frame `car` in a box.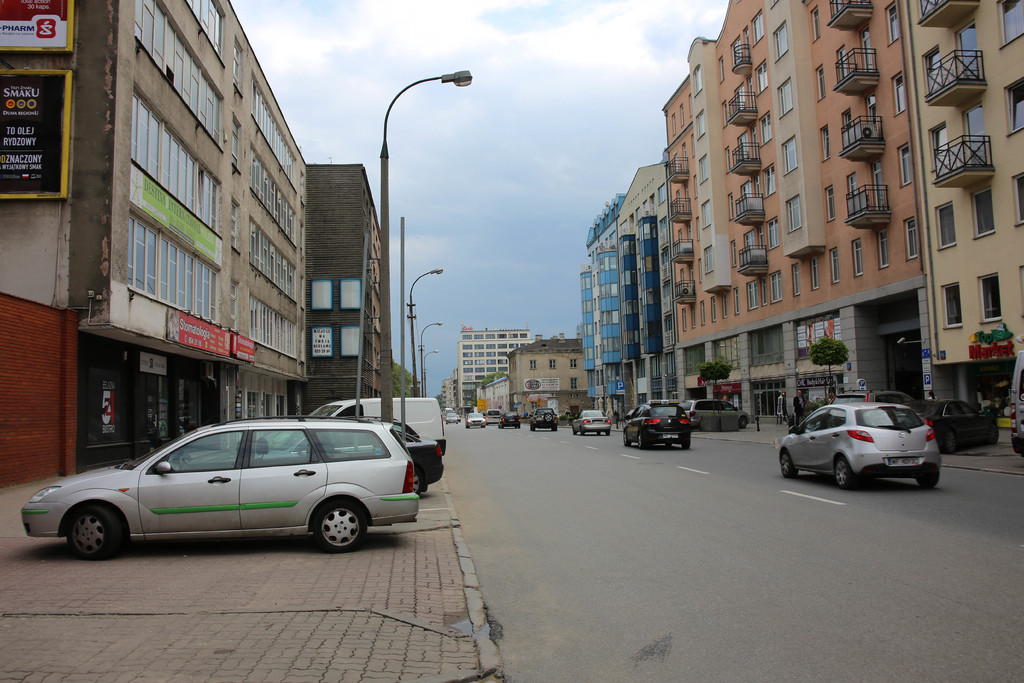
box(186, 422, 444, 494).
